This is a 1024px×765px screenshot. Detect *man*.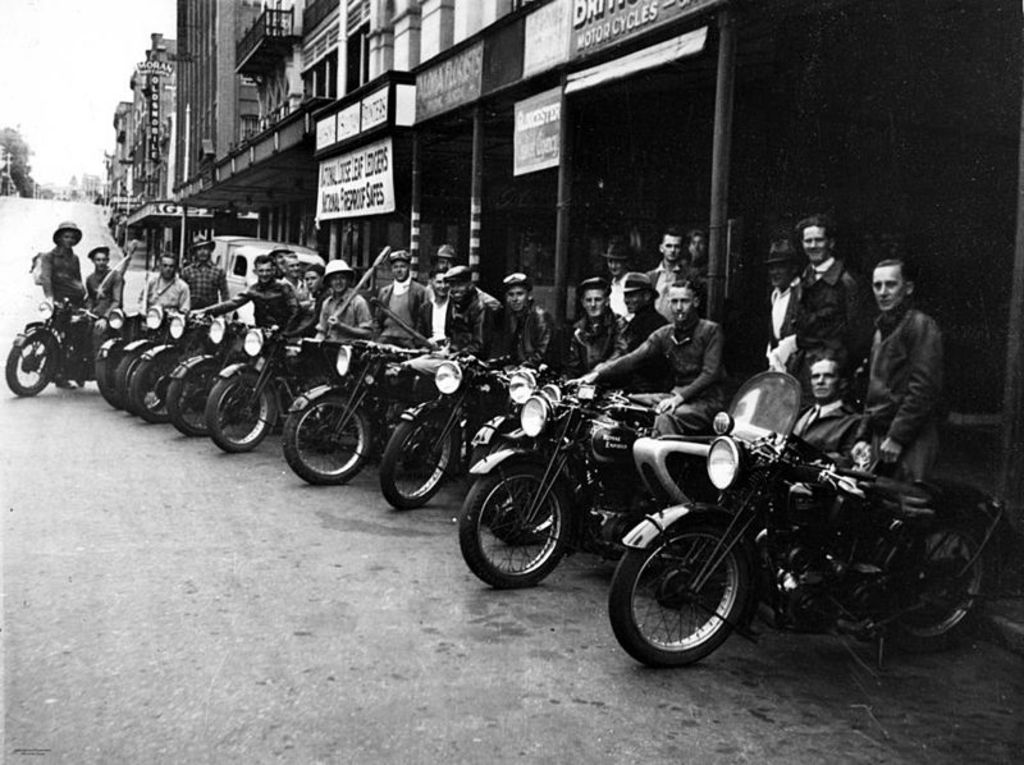
(197, 251, 302, 335).
